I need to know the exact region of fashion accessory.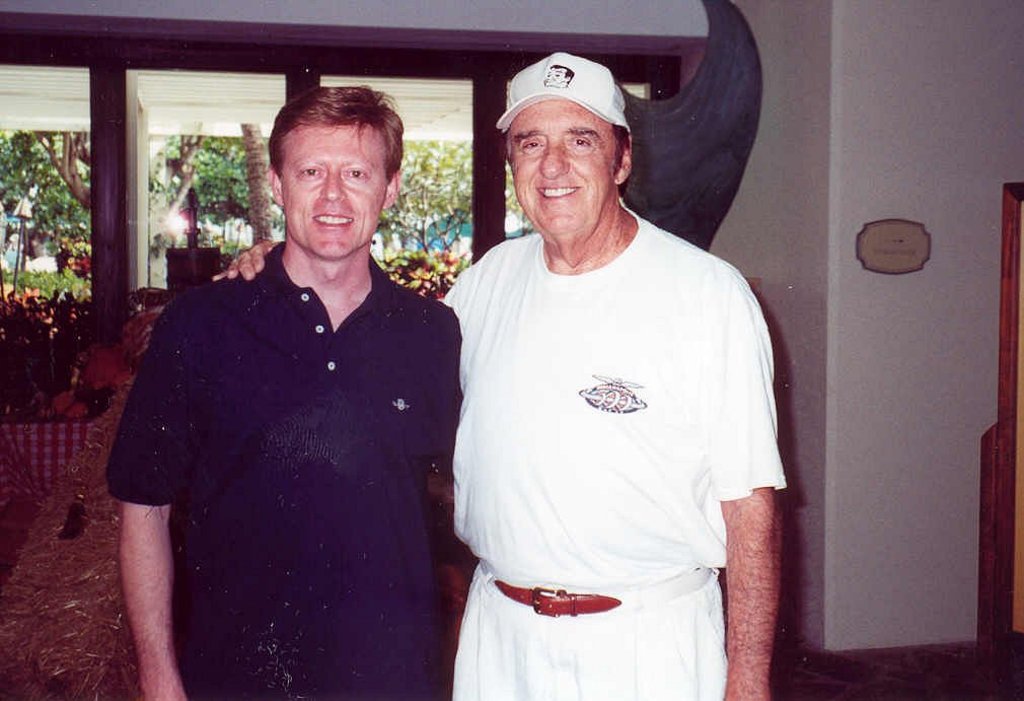
Region: 492 51 634 132.
